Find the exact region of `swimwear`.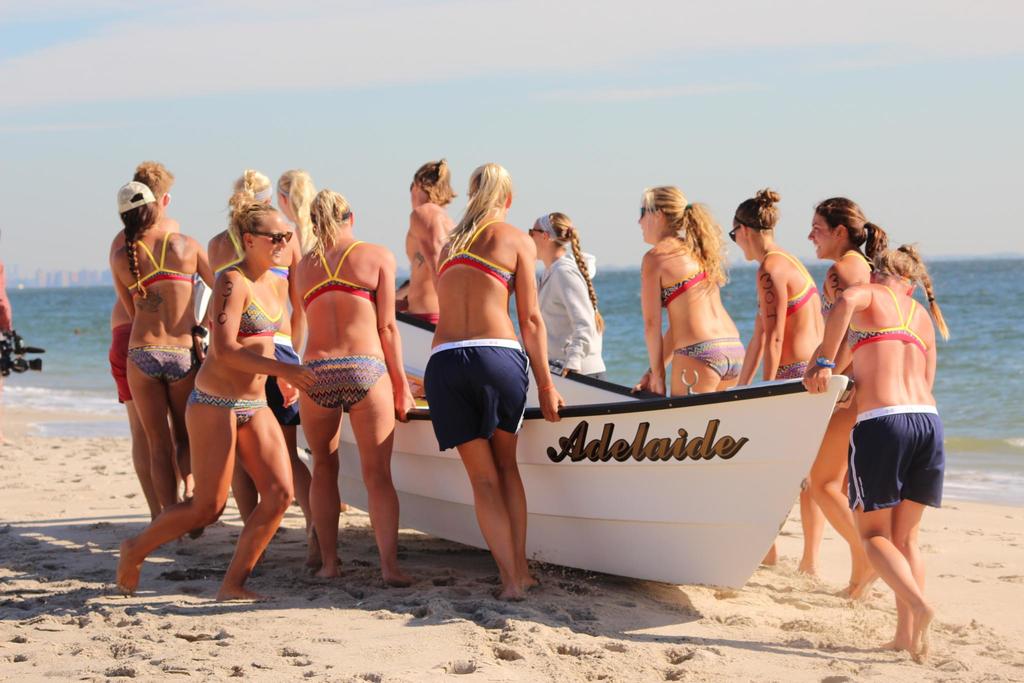
Exact region: detection(851, 287, 929, 360).
